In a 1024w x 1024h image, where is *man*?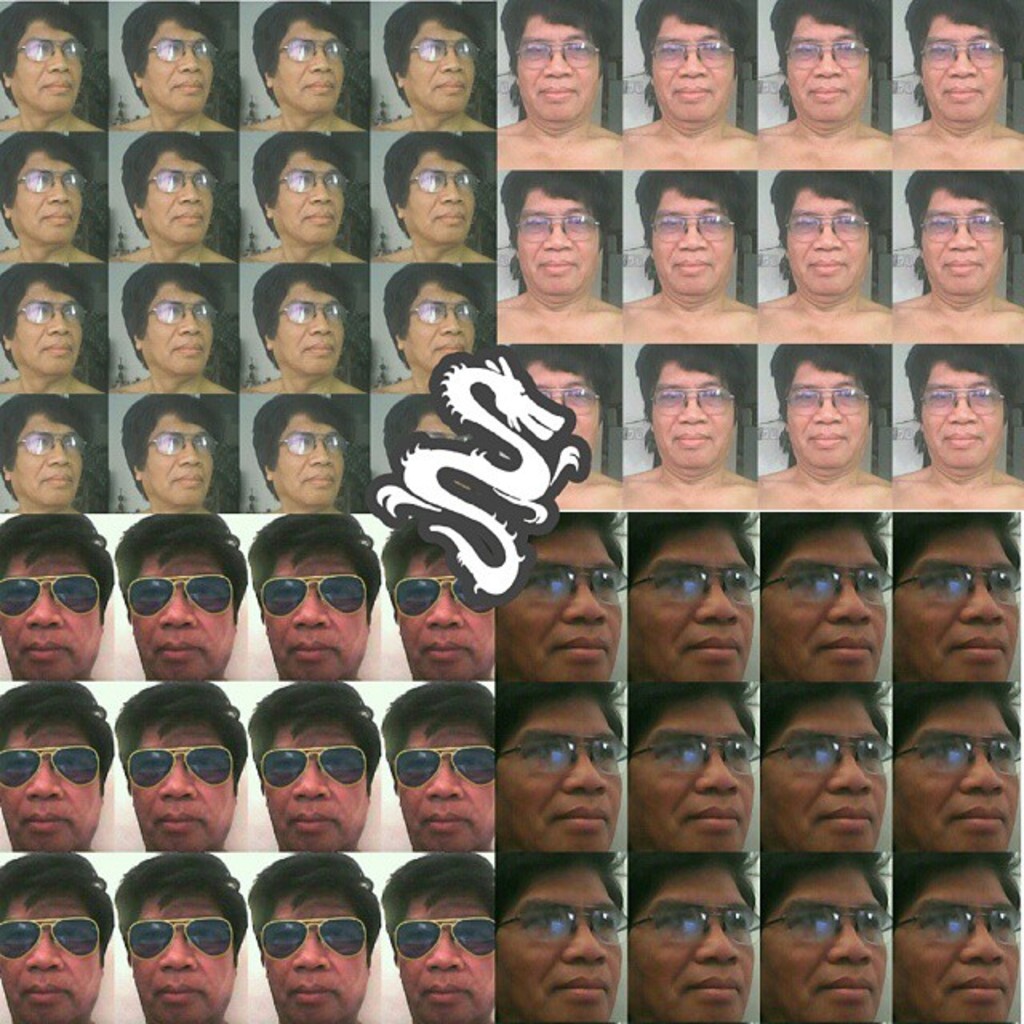
locate(387, 389, 466, 469).
